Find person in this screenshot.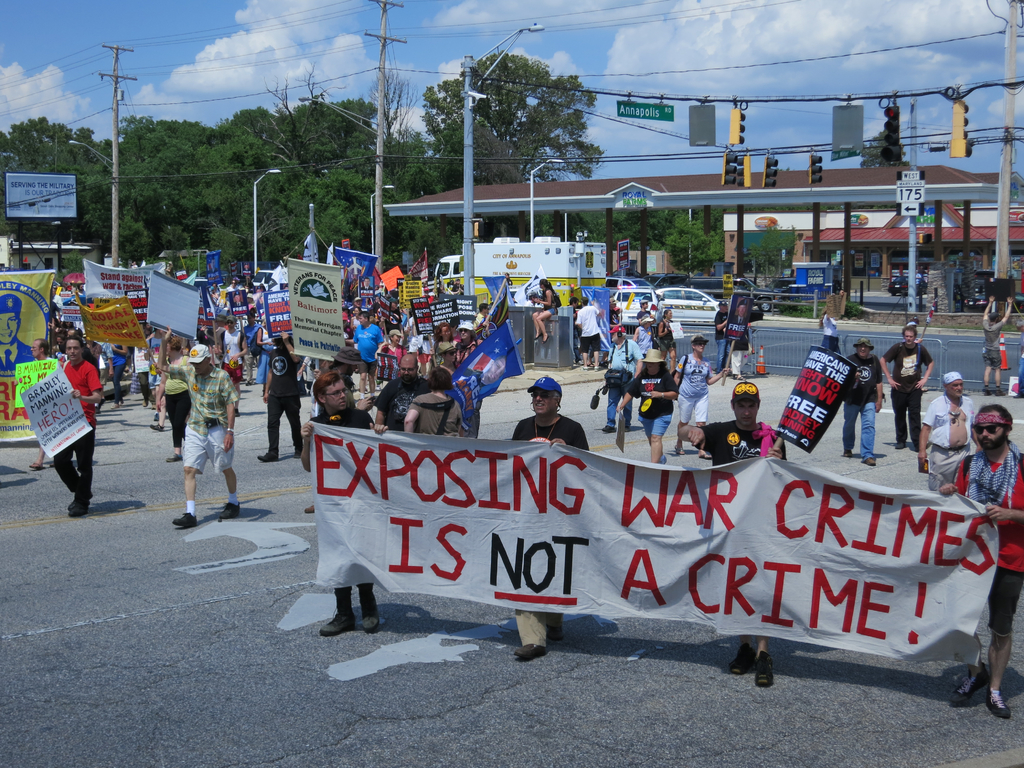
The bounding box for person is {"left": 170, "top": 339, "right": 236, "bottom": 531}.
